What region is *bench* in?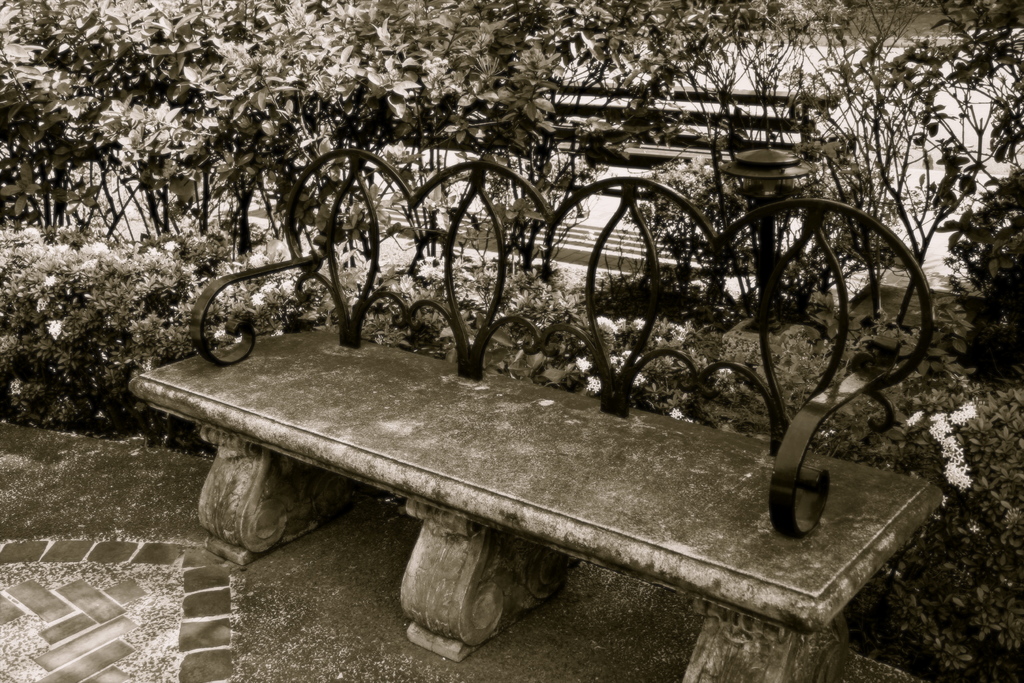
pyautogui.locateOnScreen(131, 144, 950, 682).
